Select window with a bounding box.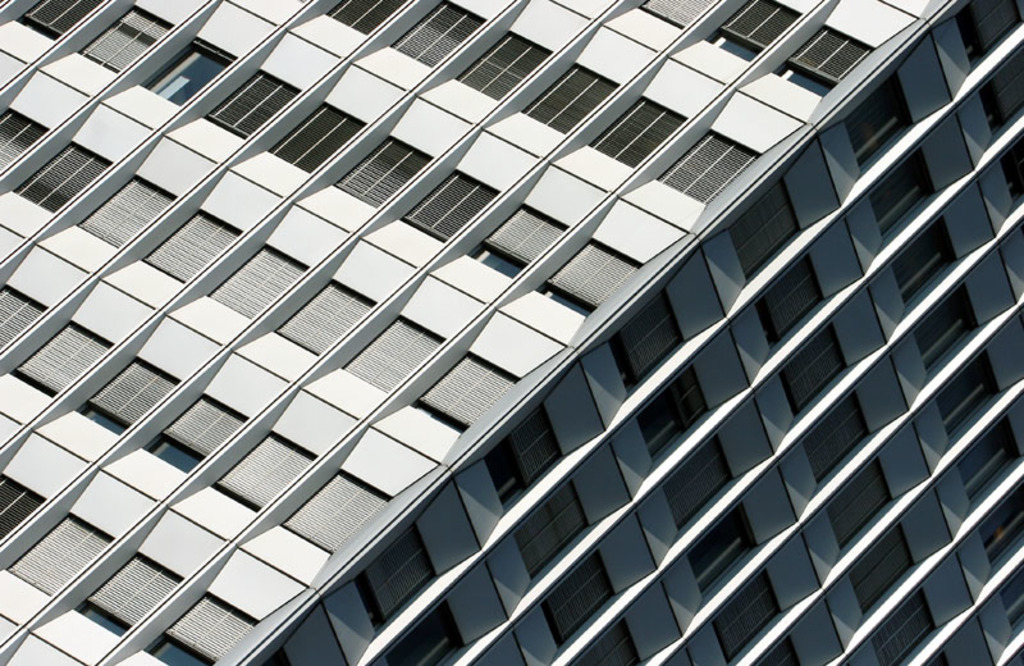
589, 90, 690, 174.
